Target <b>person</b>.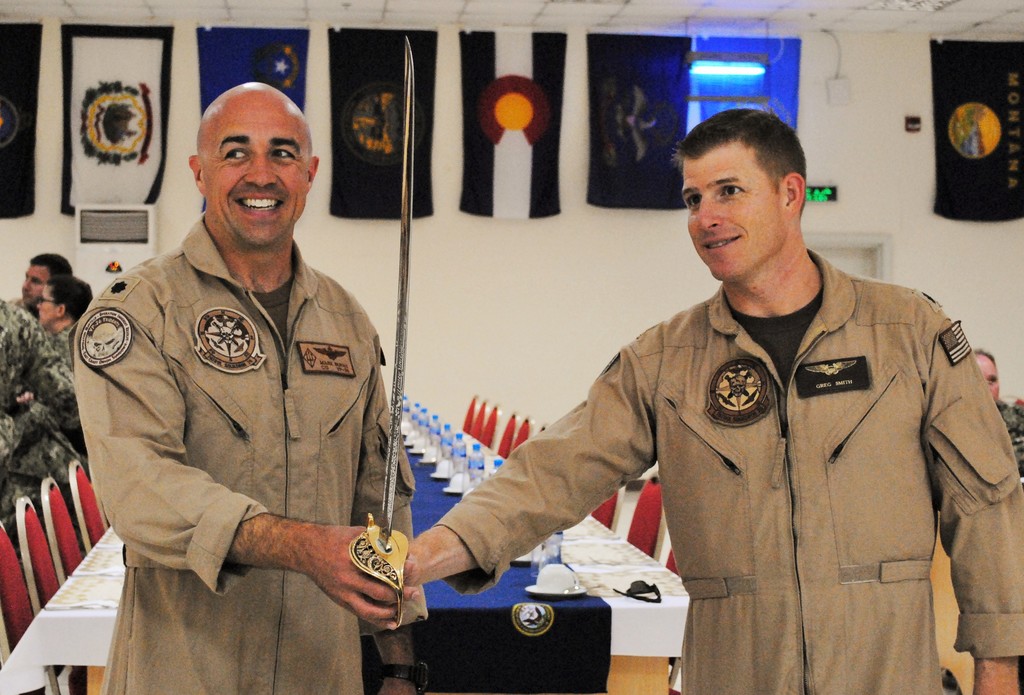
Target region: 455 120 988 664.
